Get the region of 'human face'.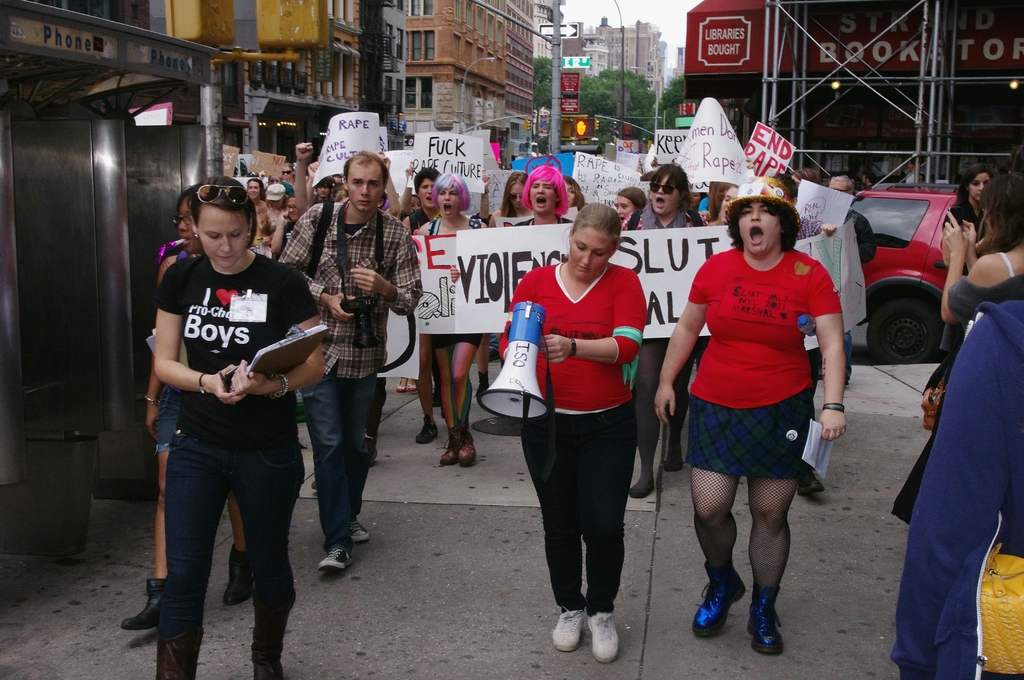
crop(198, 205, 250, 266).
